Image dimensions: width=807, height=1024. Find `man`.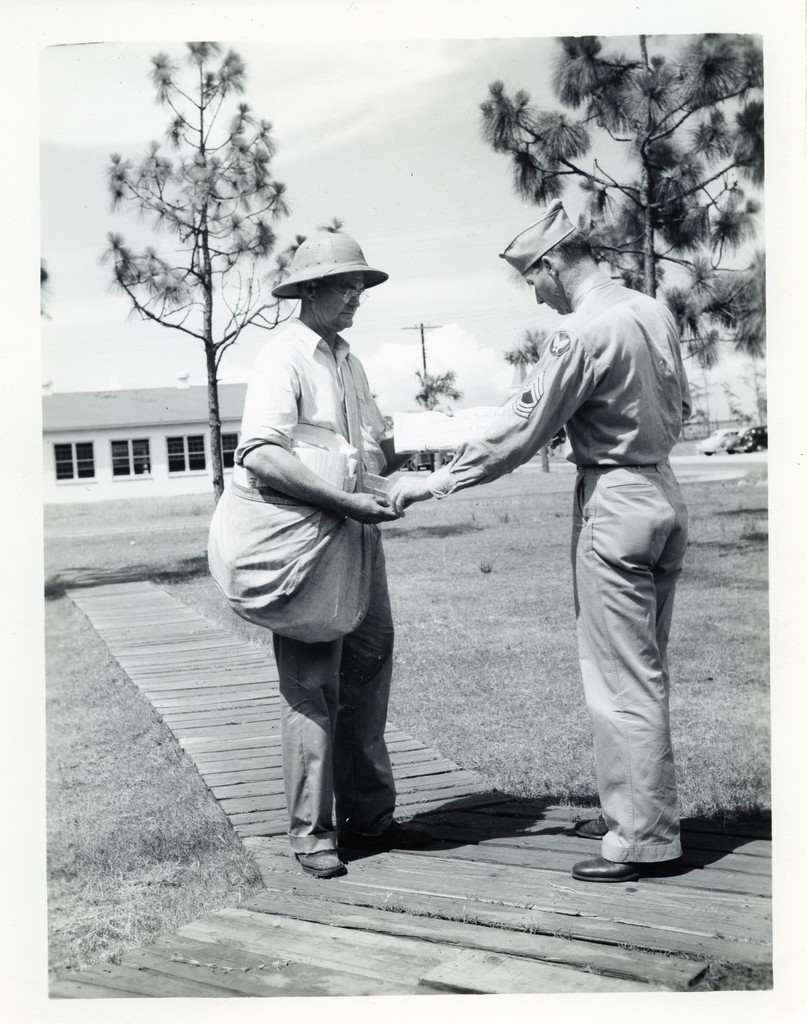
219 236 466 884.
